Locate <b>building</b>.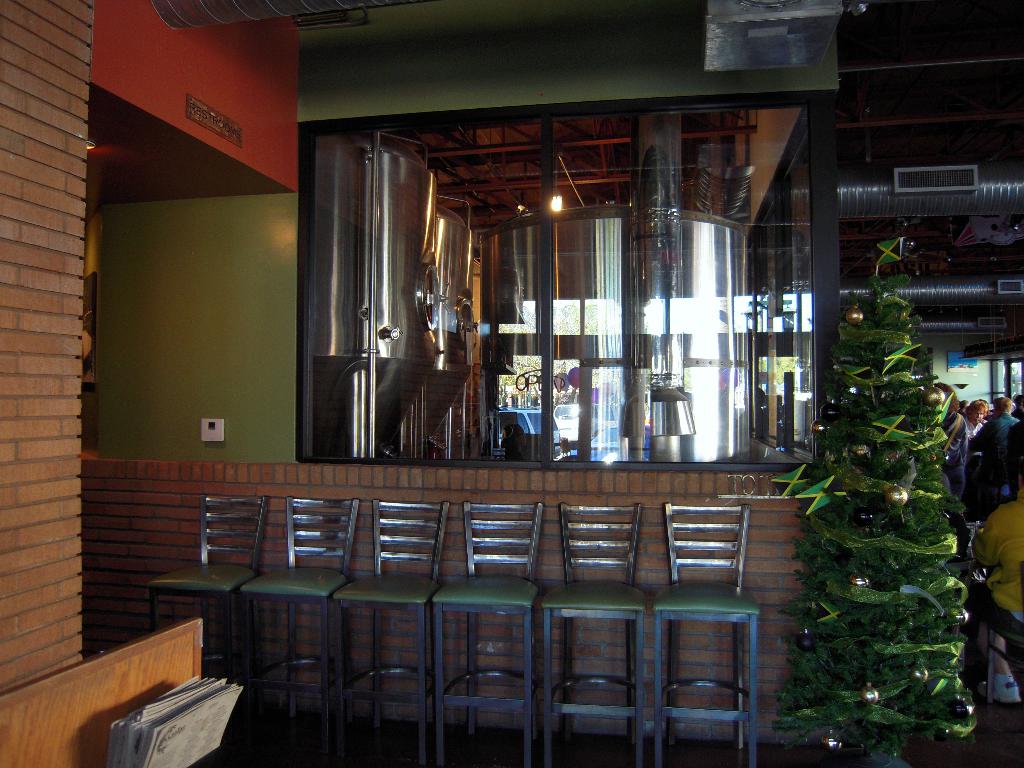
Bounding box: <box>0,0,1023,767</box>.
